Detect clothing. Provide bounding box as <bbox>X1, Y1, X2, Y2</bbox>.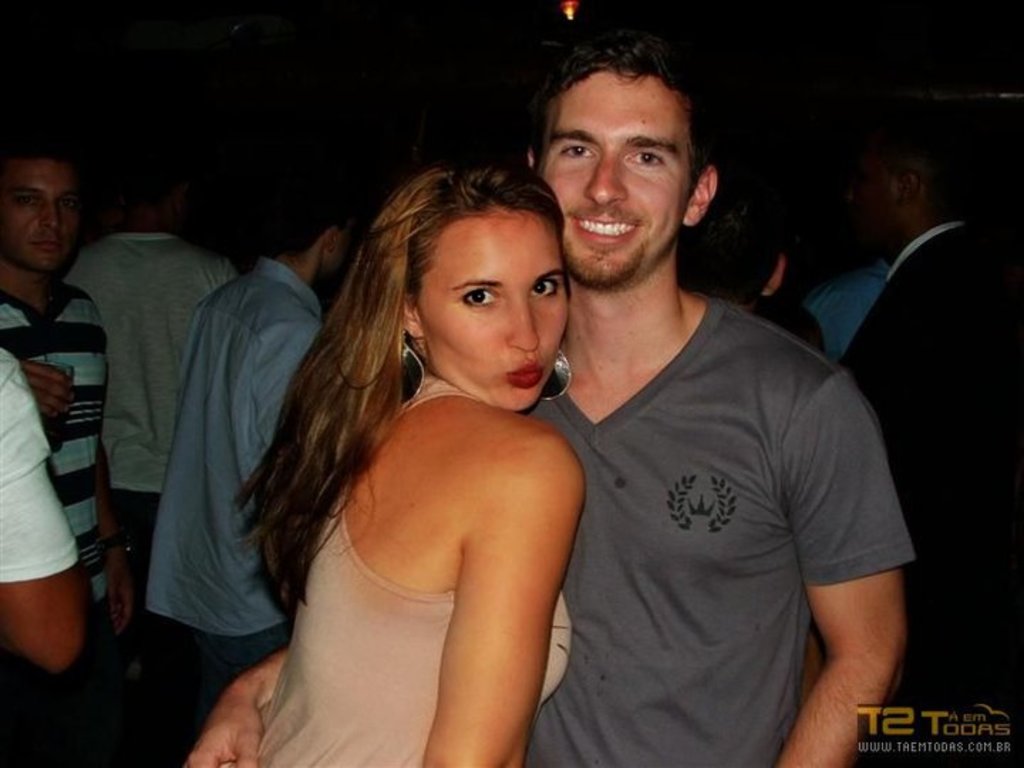
<bbox>521, 215, 889, 757</bbox>.
